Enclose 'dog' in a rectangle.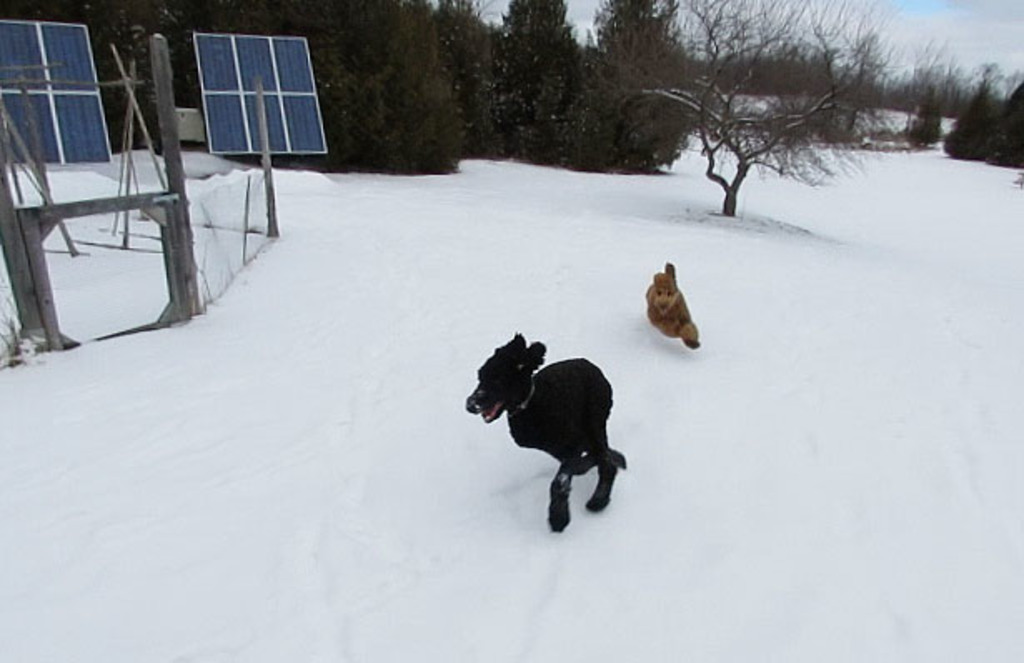
[left=463, top=332, right=628, bottom=531].
